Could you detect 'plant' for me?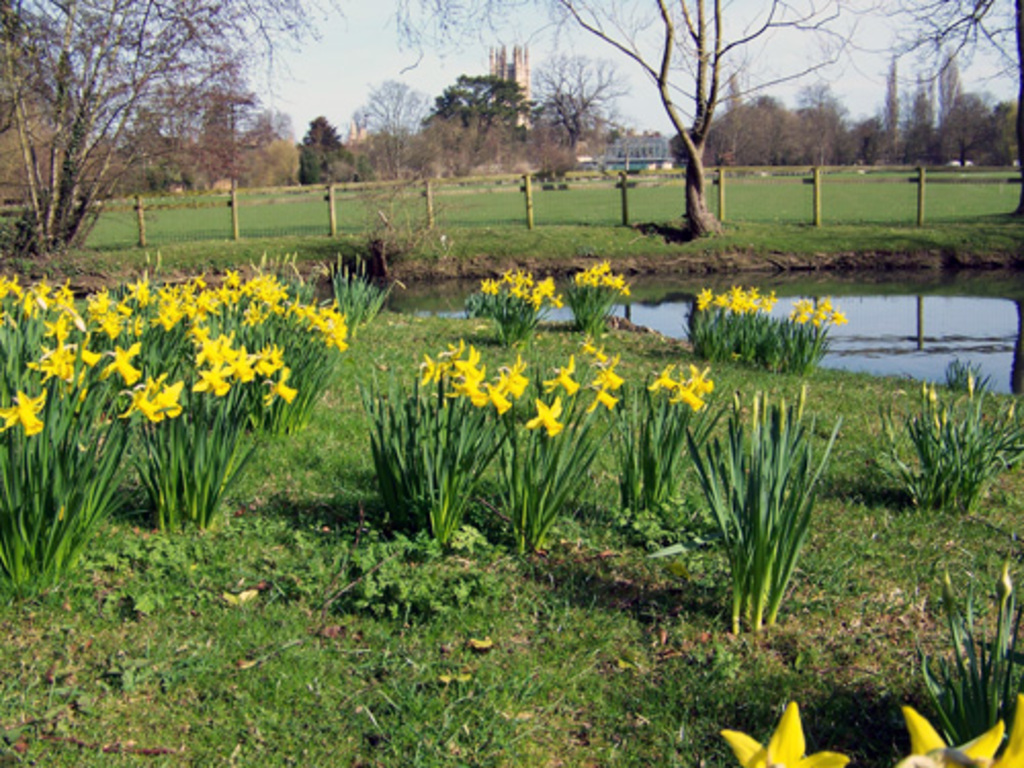
Detection result: (944,354,993,399).
